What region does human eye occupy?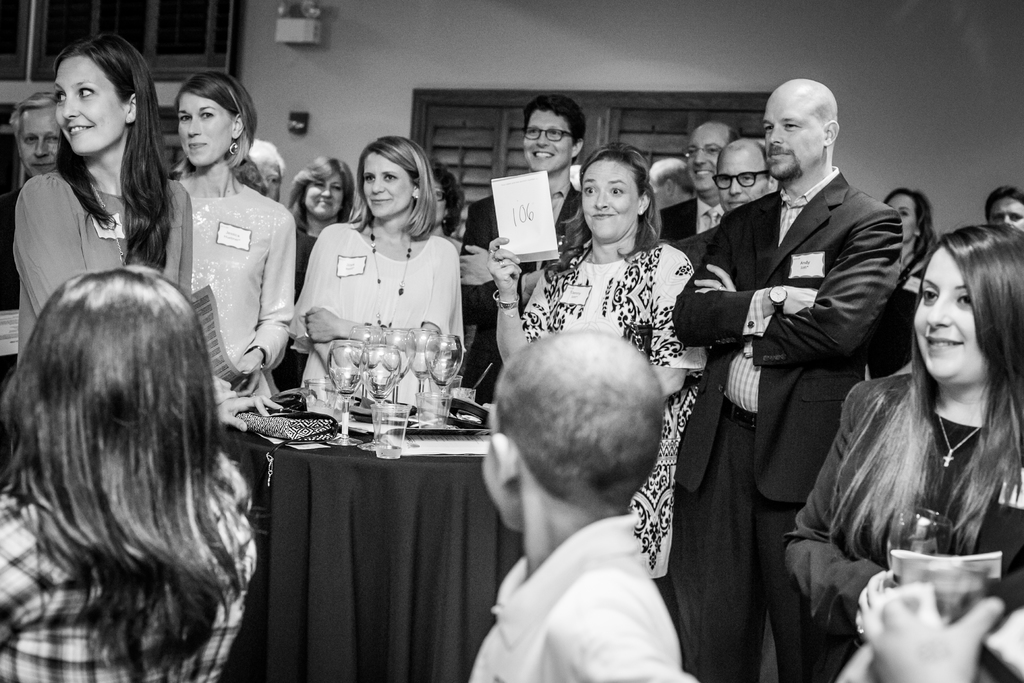
899,210,909,218.
